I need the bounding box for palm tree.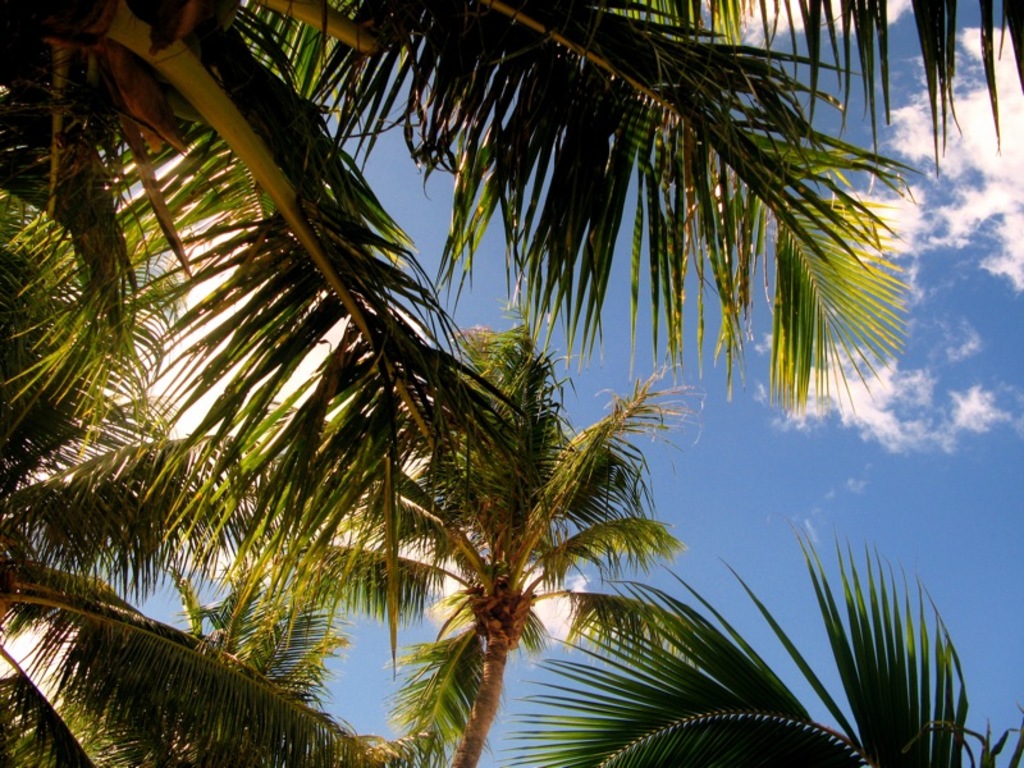
Here it is: pyautogui.locateOnScreen(0, 0, 1023, 767).
